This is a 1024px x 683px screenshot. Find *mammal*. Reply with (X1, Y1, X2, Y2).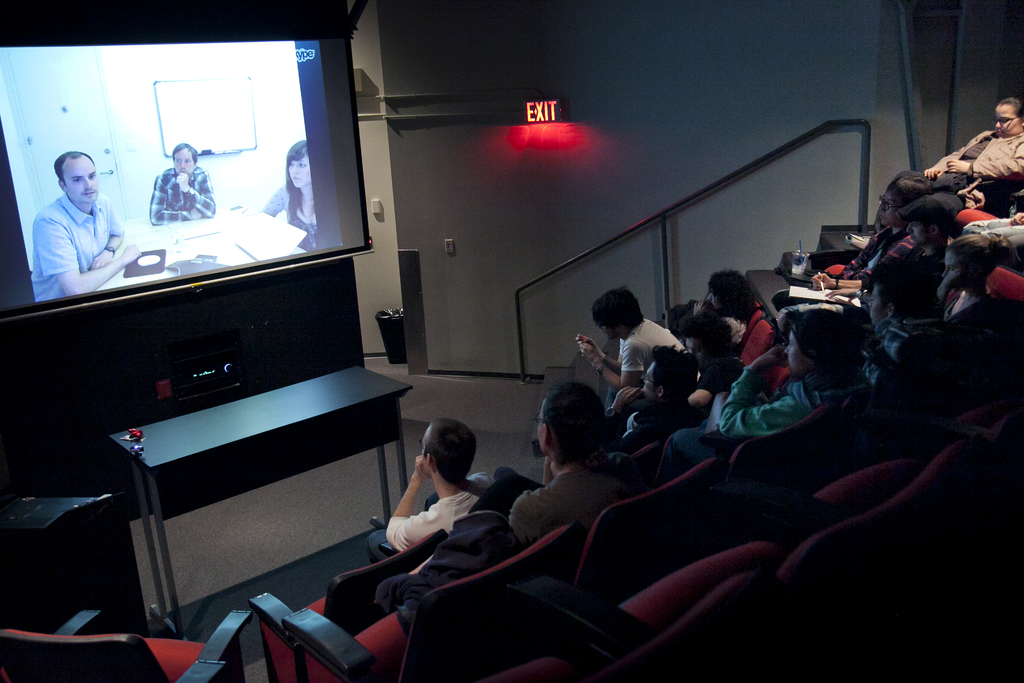
(366, 416, 492, 561).
